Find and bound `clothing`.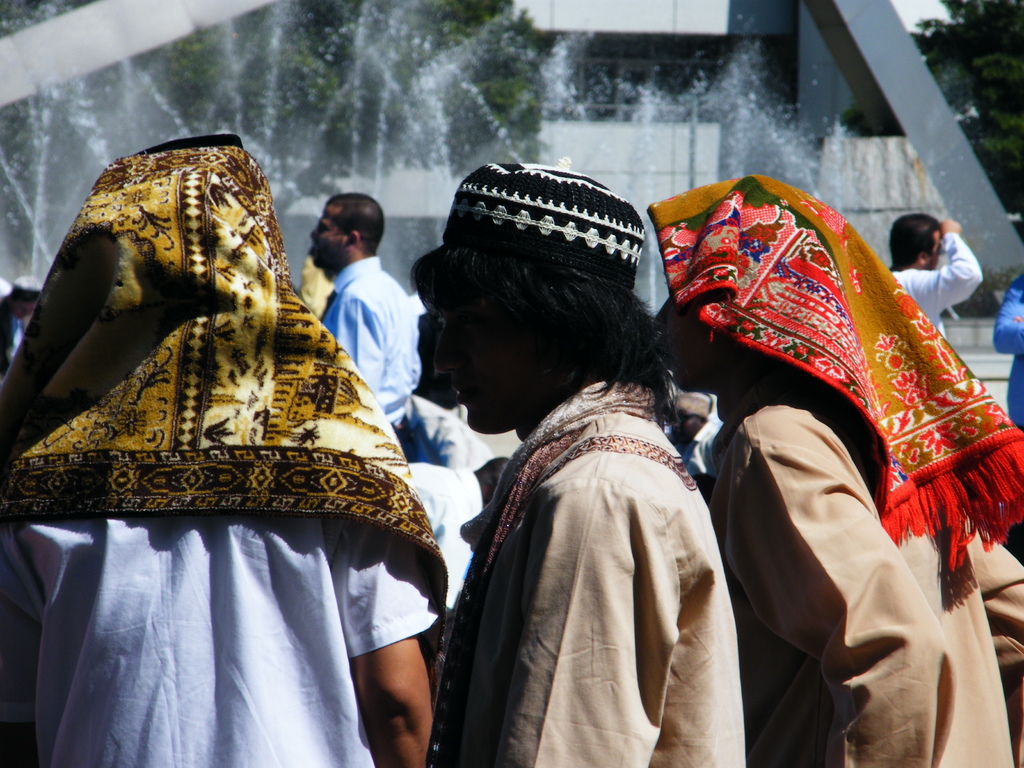
Bound: bbox=(317, 255, 424, 438).
